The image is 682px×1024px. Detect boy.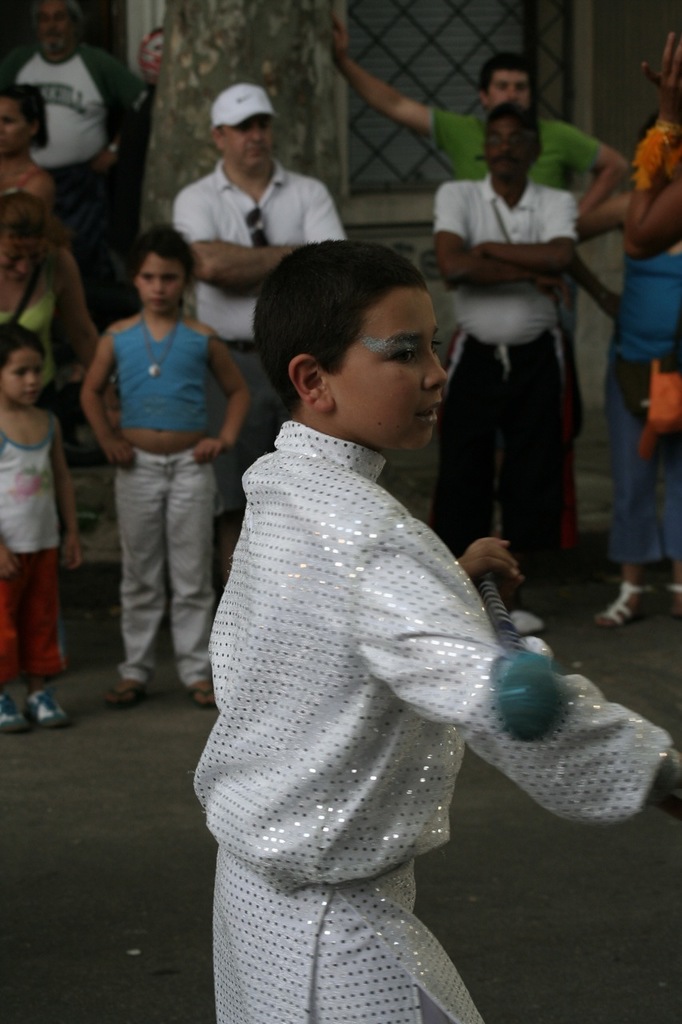
Detection: bbox(186, 238, 681, 1023).
